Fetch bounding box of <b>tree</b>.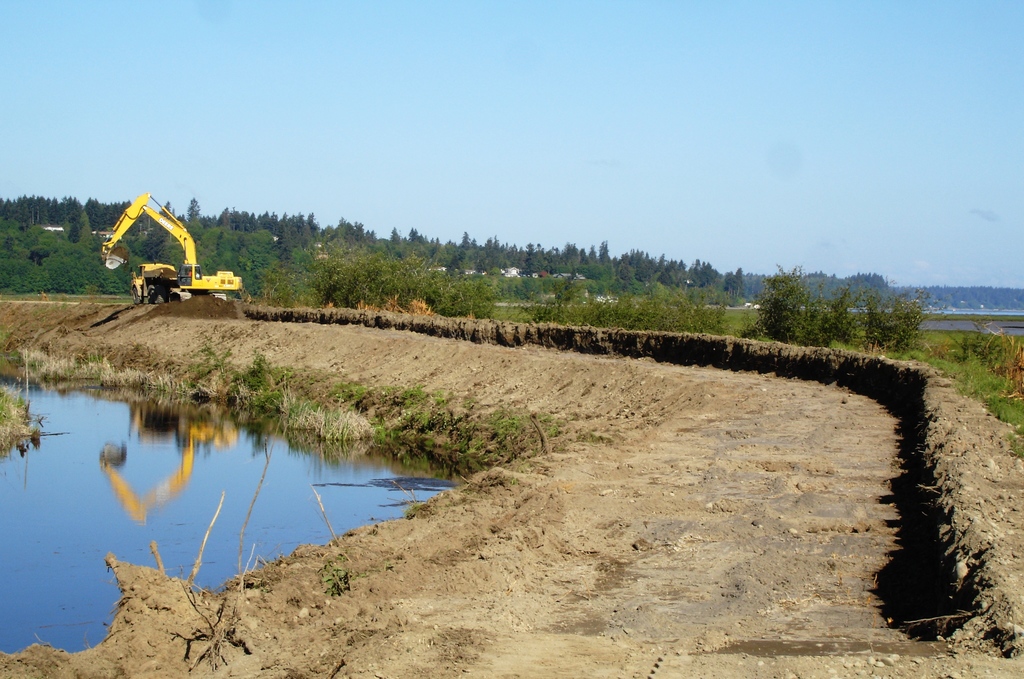
Bbox: (864, 287, 919, 349).
